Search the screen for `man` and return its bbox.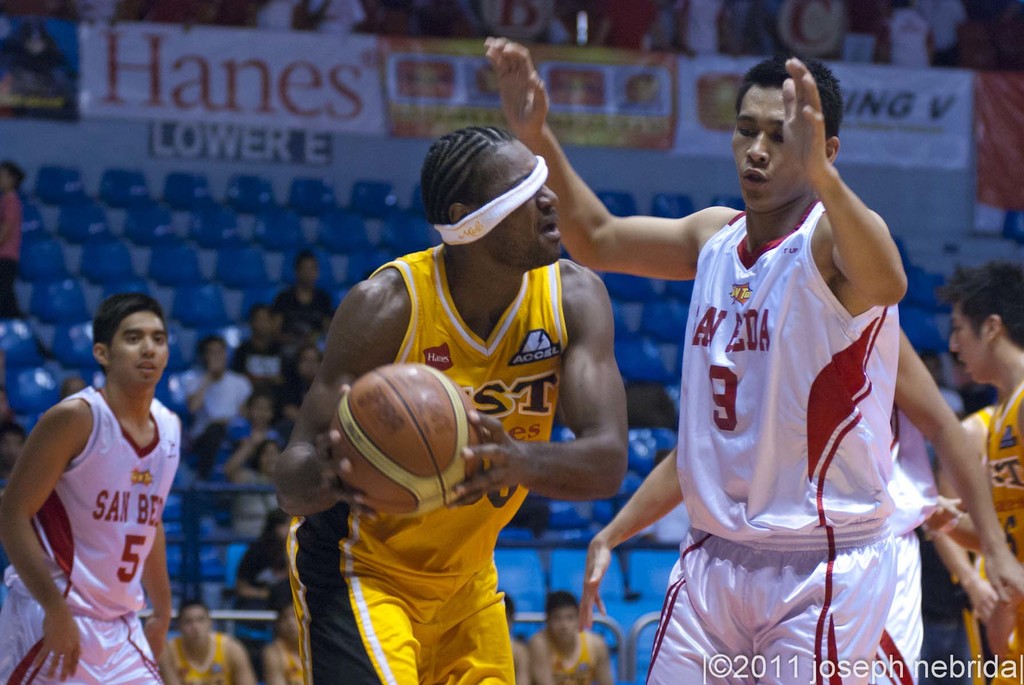
Found: l=274, t=127, r=630, b=684.
